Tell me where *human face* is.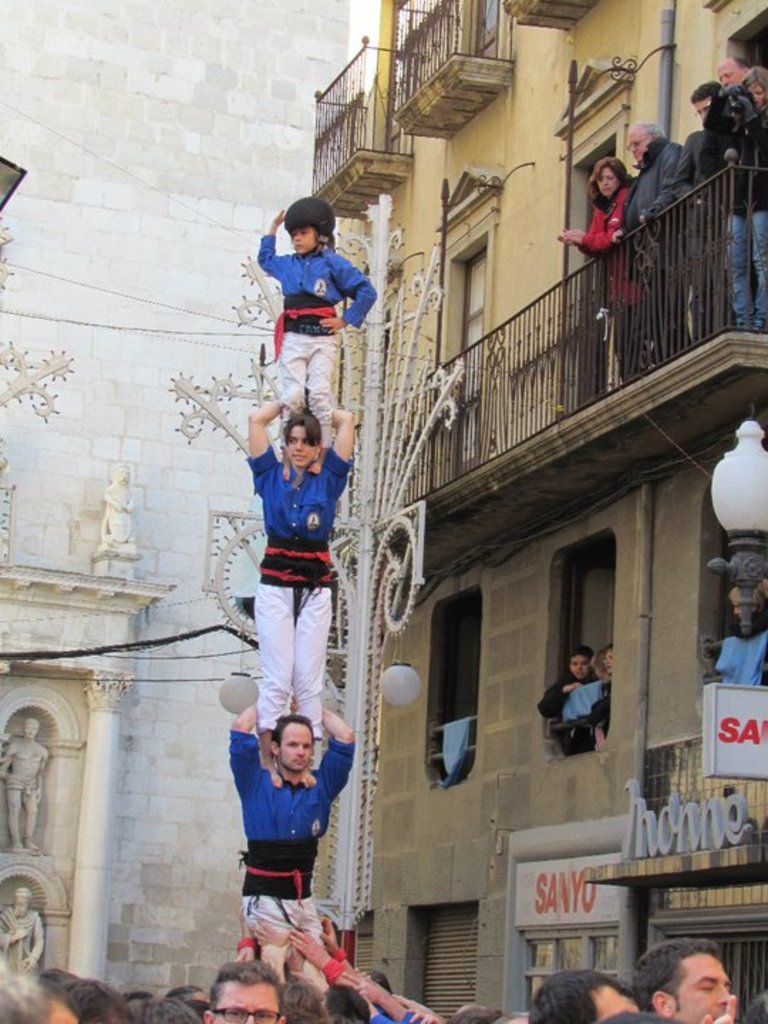
*human face* is at {"x1": 700, "y1": 101, "x2": 707, "y2": 119}.
